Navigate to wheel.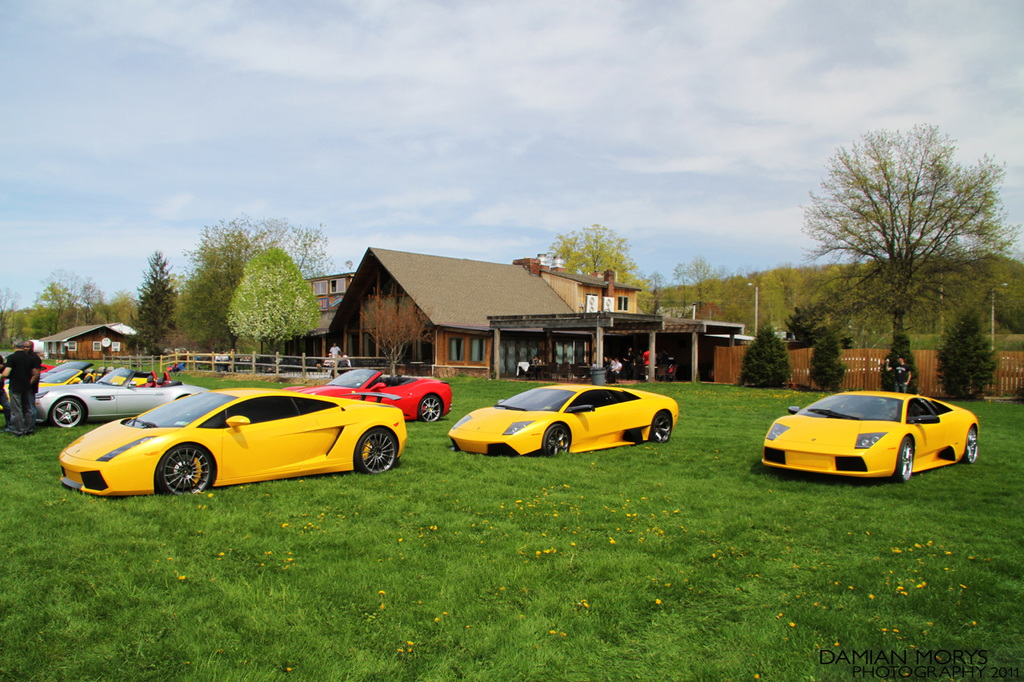
Navigation target: (left=548, top=425, right=573, bottom=462).
